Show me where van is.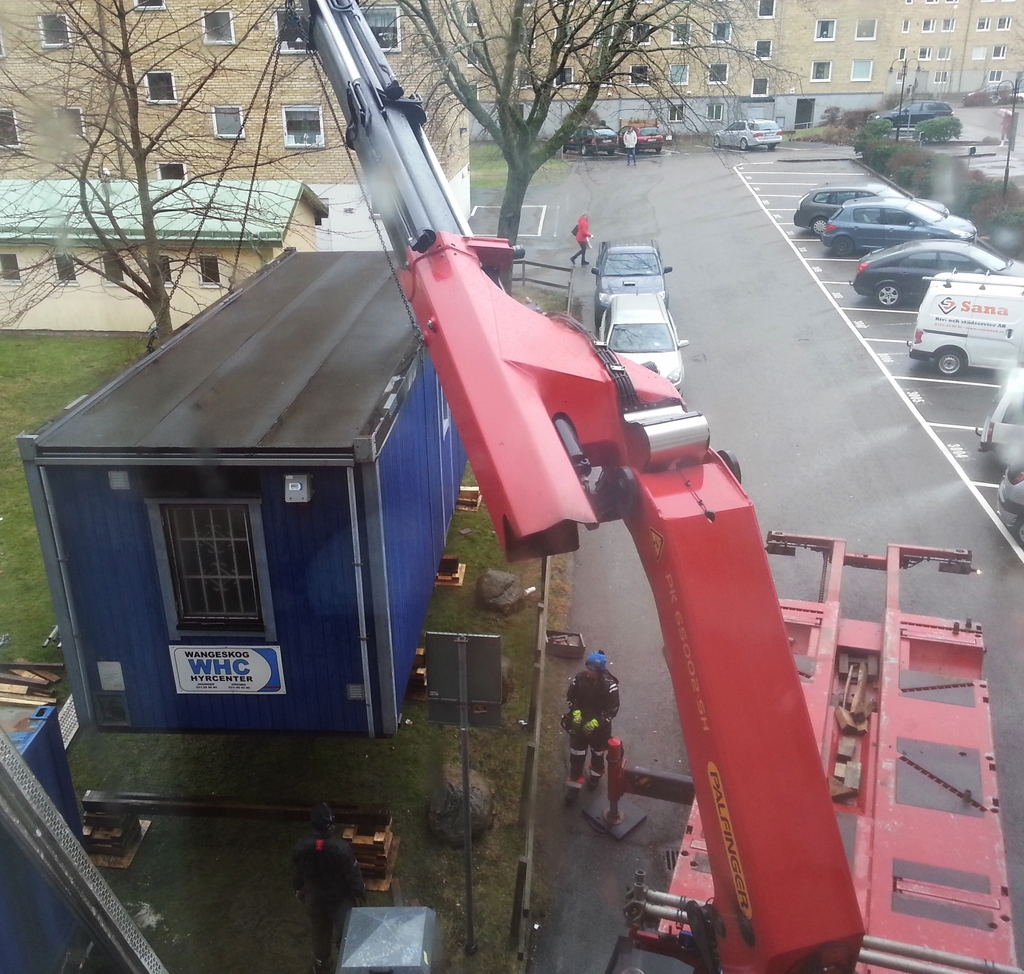
van is at [906, 264, 1023, 375].
